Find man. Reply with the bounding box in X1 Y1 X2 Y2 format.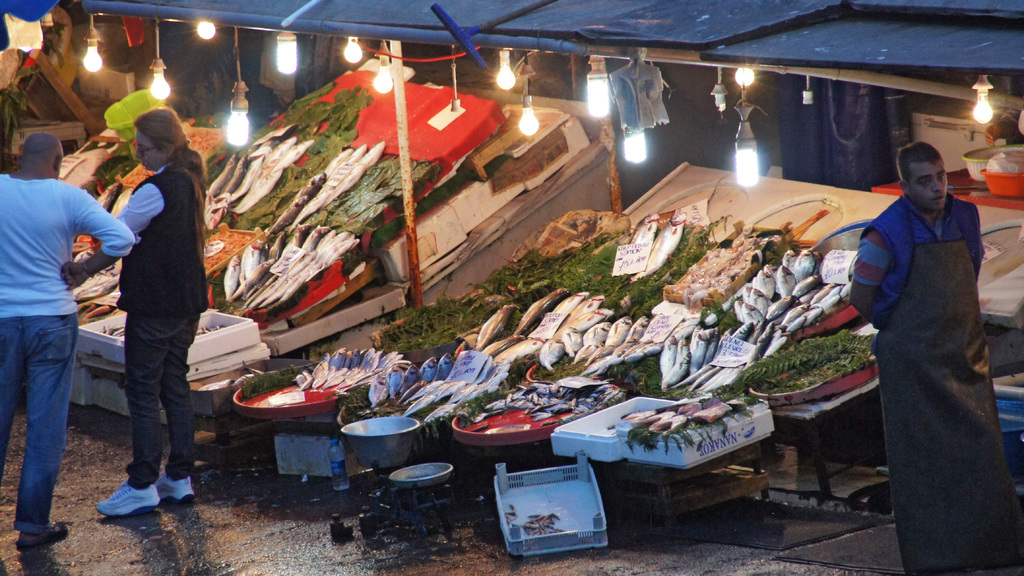
847 140 1023 575.
